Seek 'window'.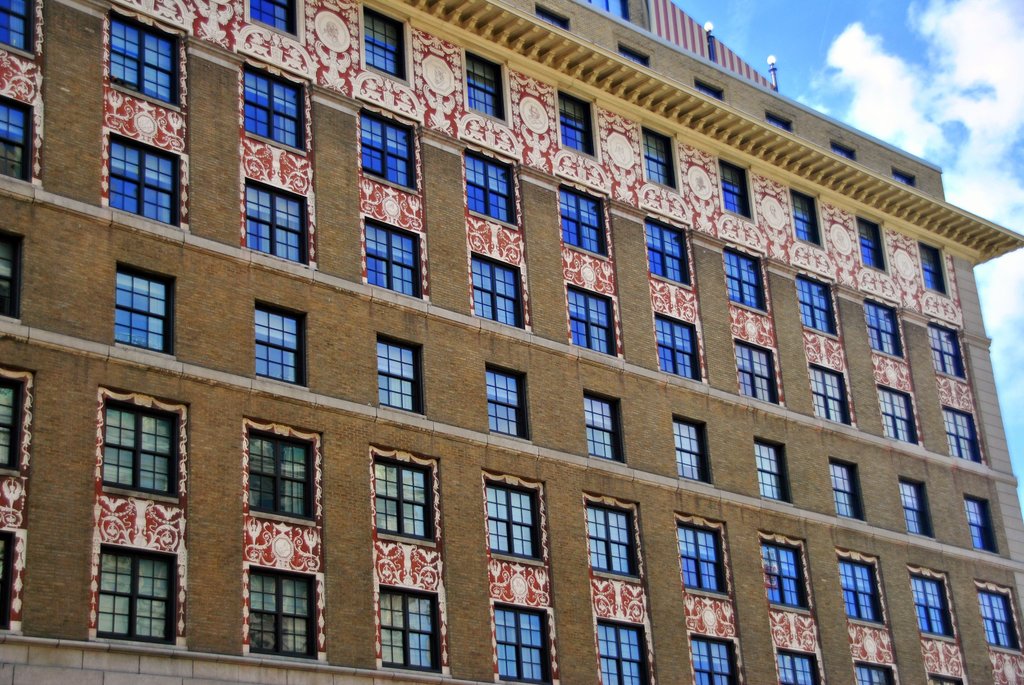
(x1=671, y1=415, x2=705, y2=478).
